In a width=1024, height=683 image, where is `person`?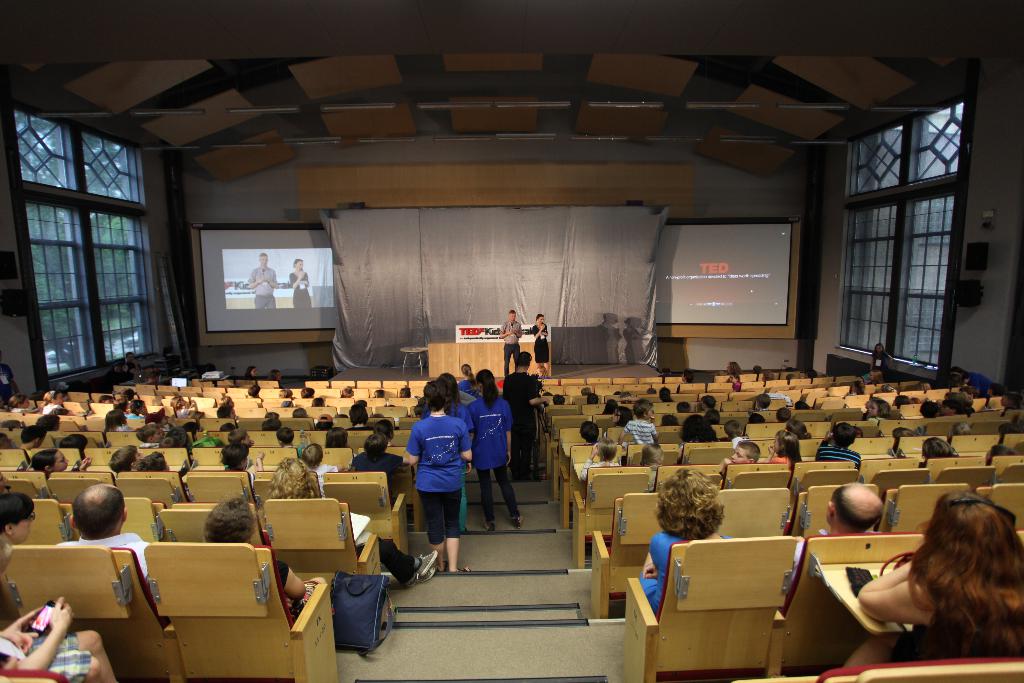
137 451 189 495.
